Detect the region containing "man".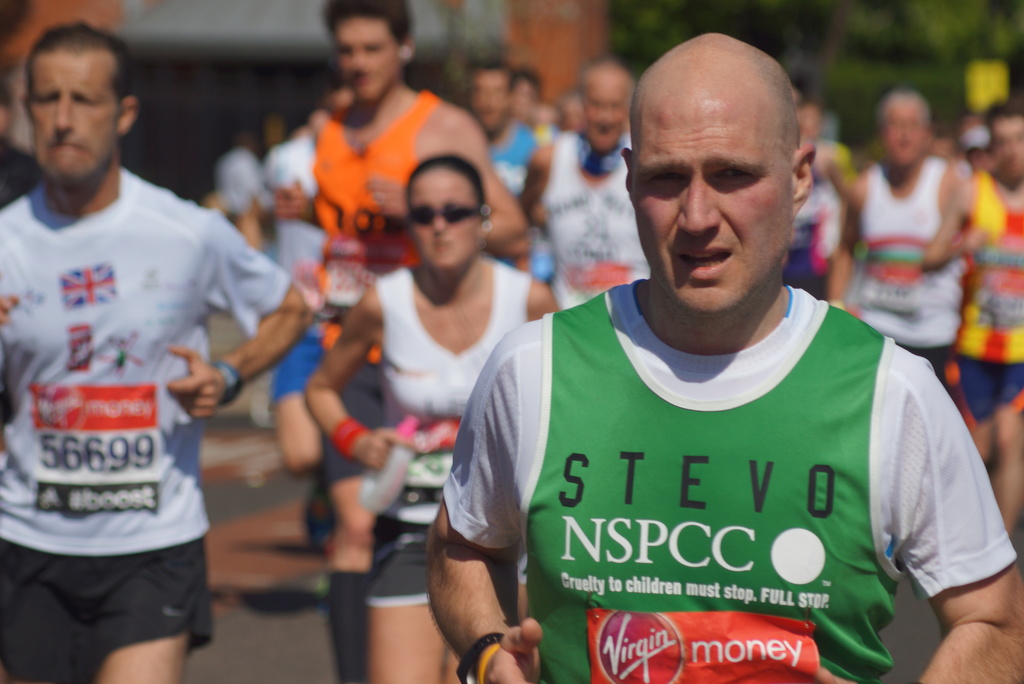
[x1=470, y1=66, x2=546, y2=284].
